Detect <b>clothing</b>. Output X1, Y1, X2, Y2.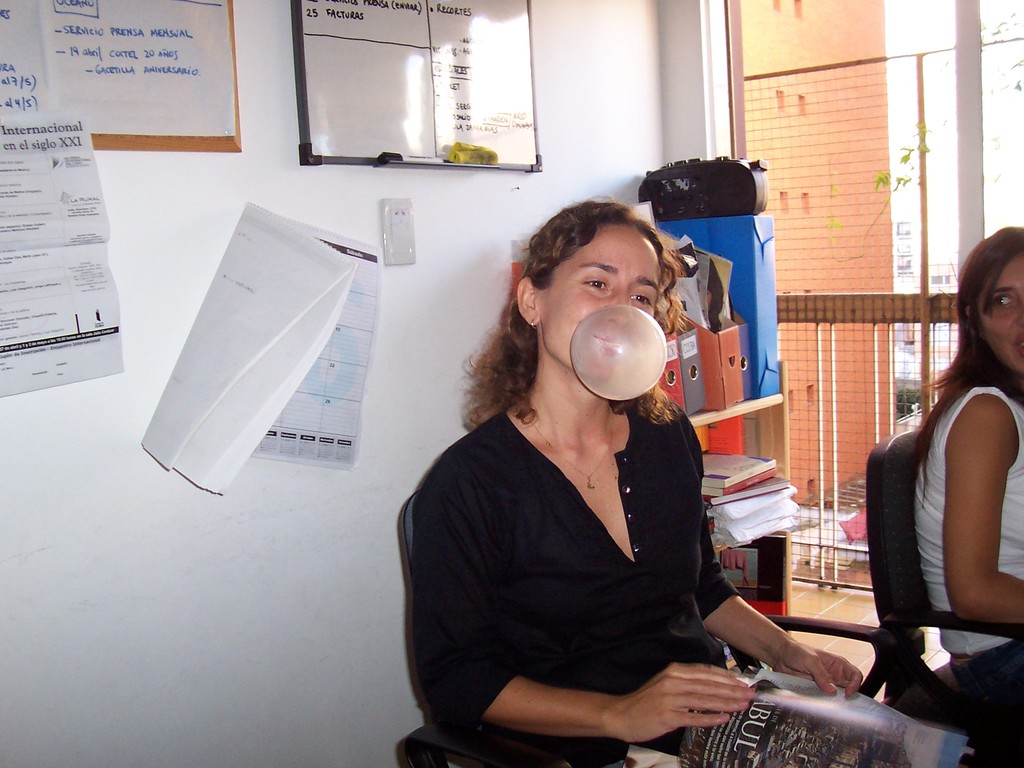
407, 390, 739, 753.
